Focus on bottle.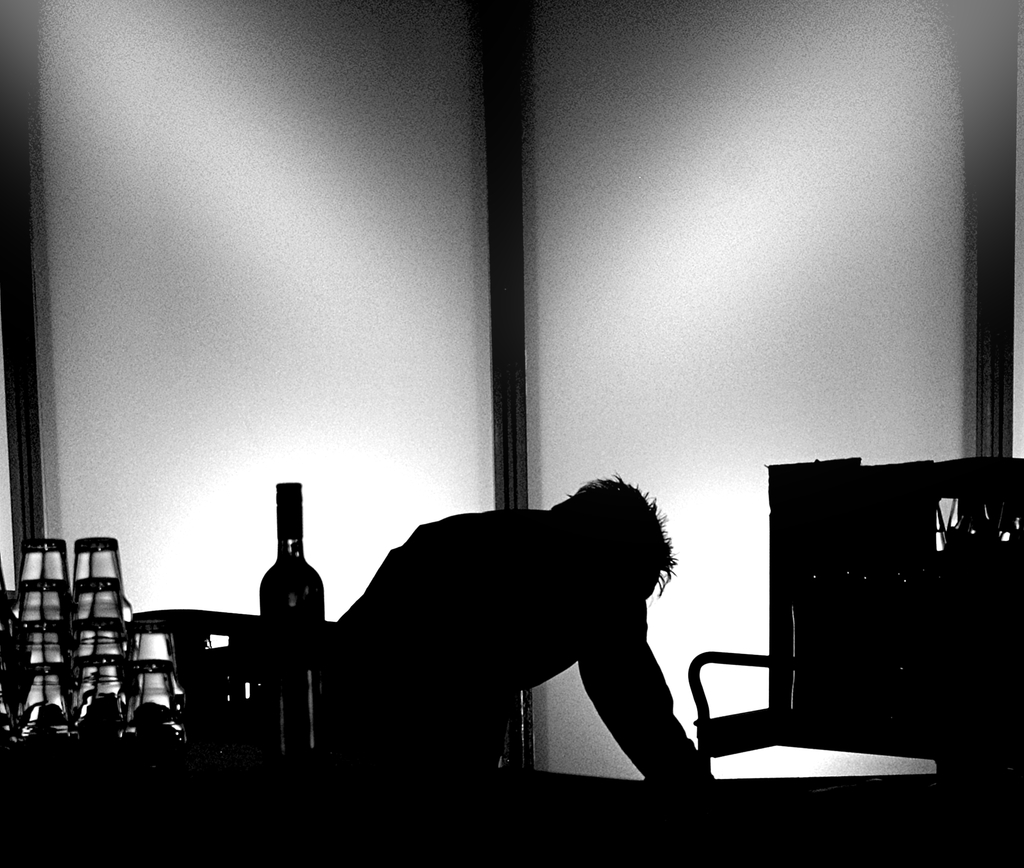
Focused at box=[256, 480, 324, 765].
